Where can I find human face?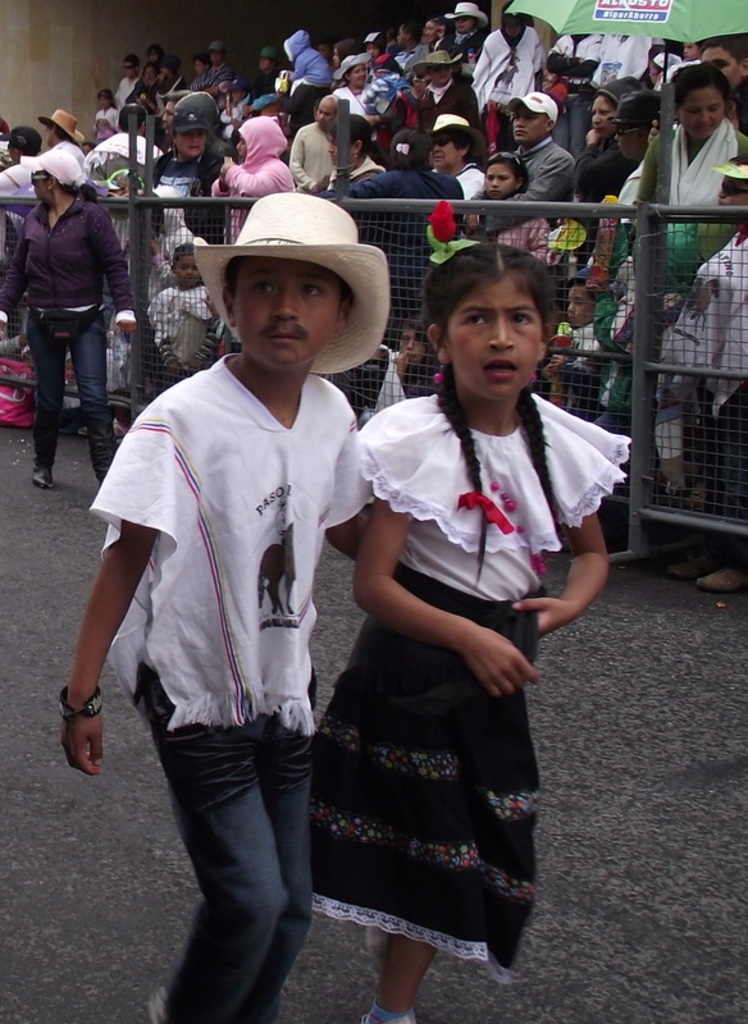
You can find it at locate(687, 40, 697, 61).
